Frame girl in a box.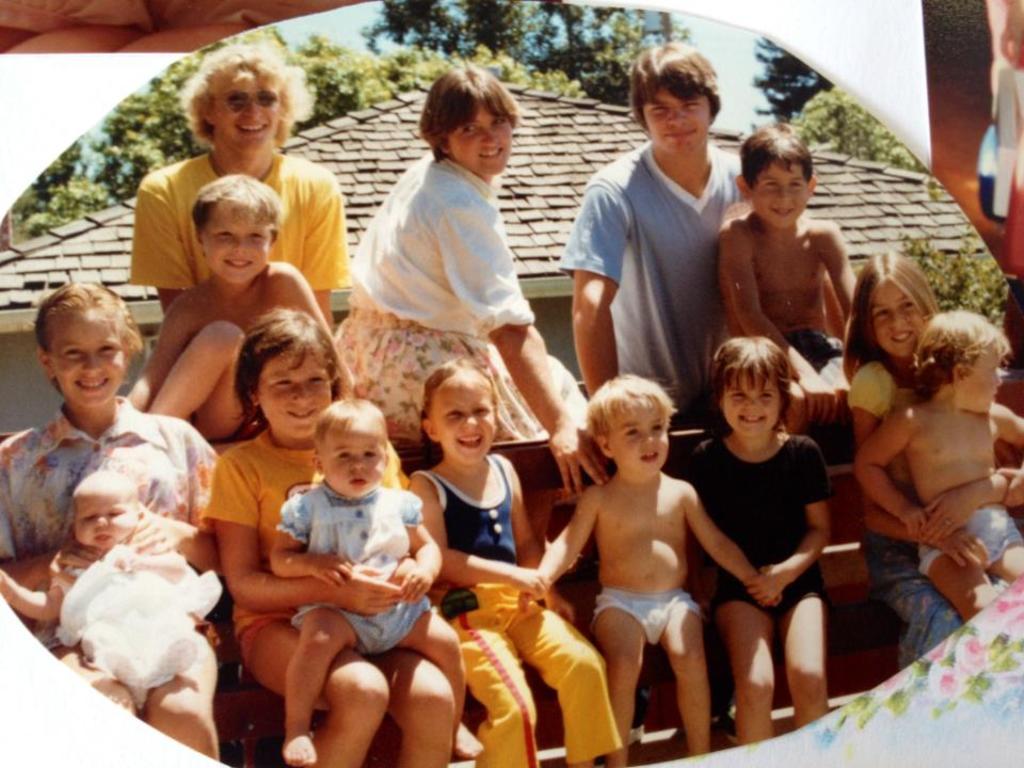
[x1=686, y1=335, x2=831, y2=746].
